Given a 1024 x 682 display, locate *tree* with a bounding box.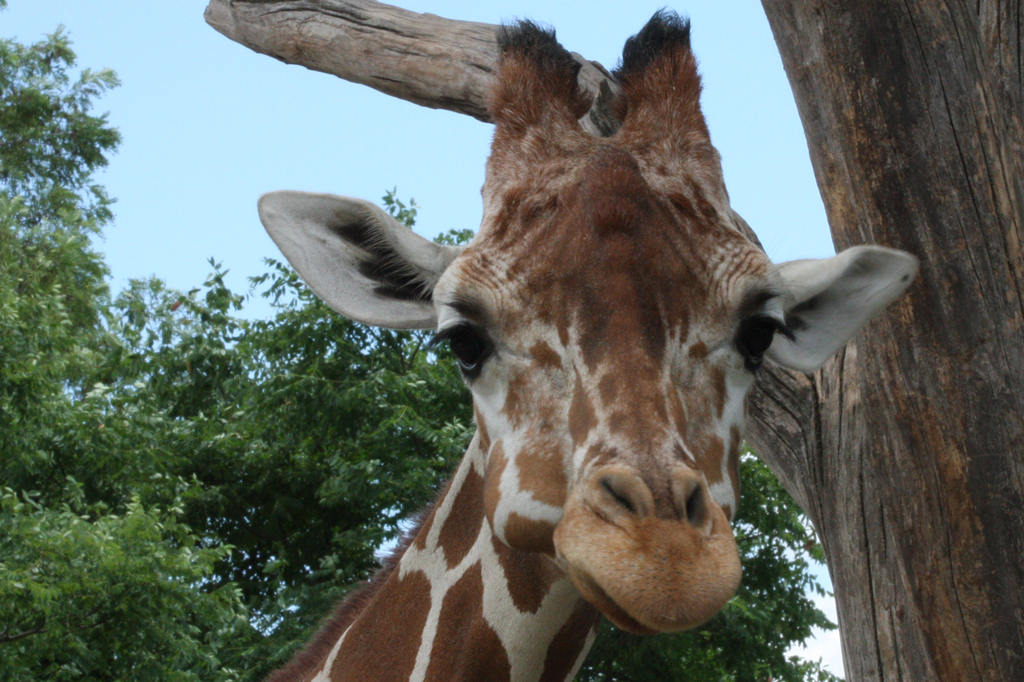
Located: 199,0,1023,680.
